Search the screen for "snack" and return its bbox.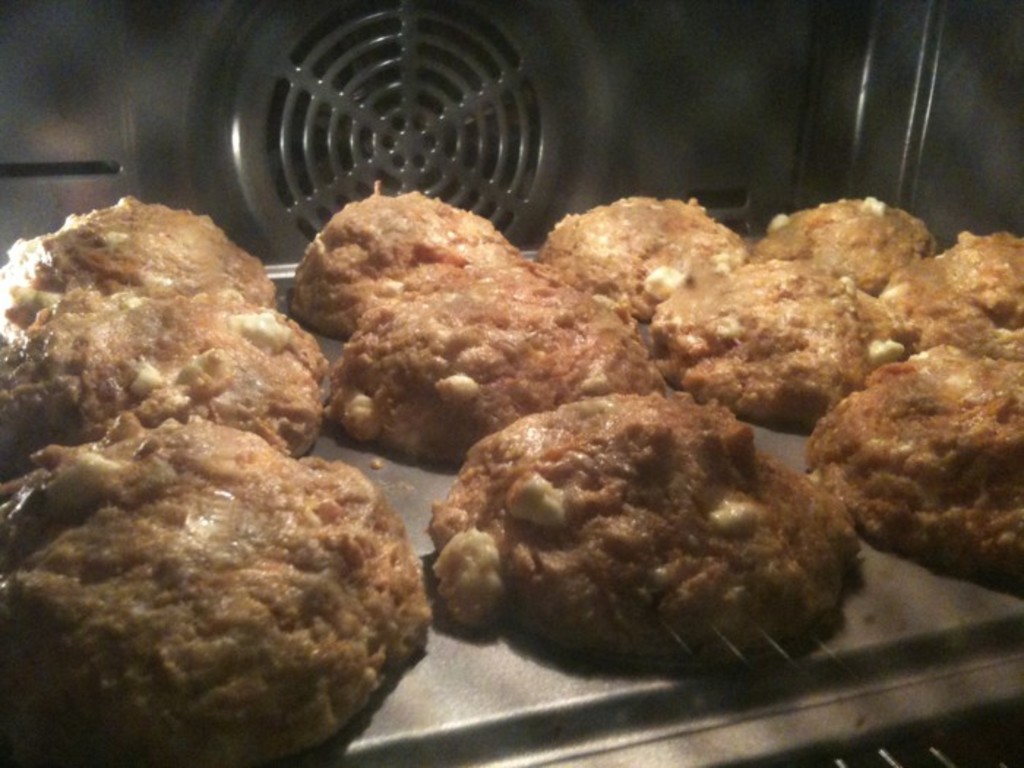
Found: bbox=[284, 178, 676, 474].
